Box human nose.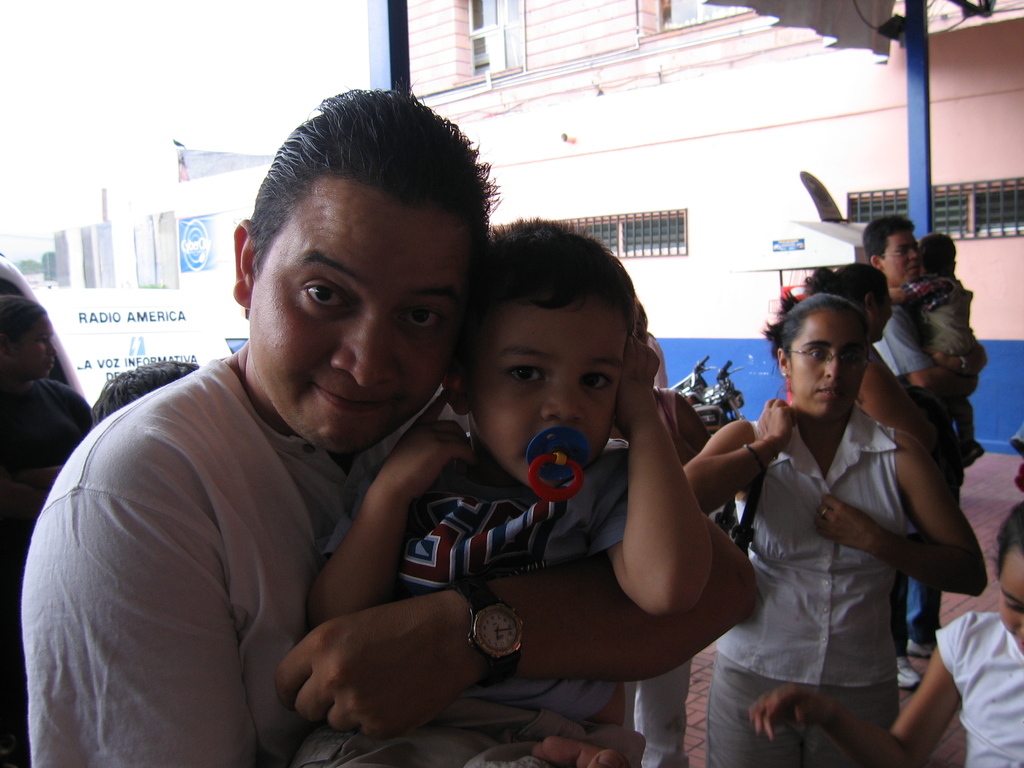
detection(326, 312, 400, 388).
